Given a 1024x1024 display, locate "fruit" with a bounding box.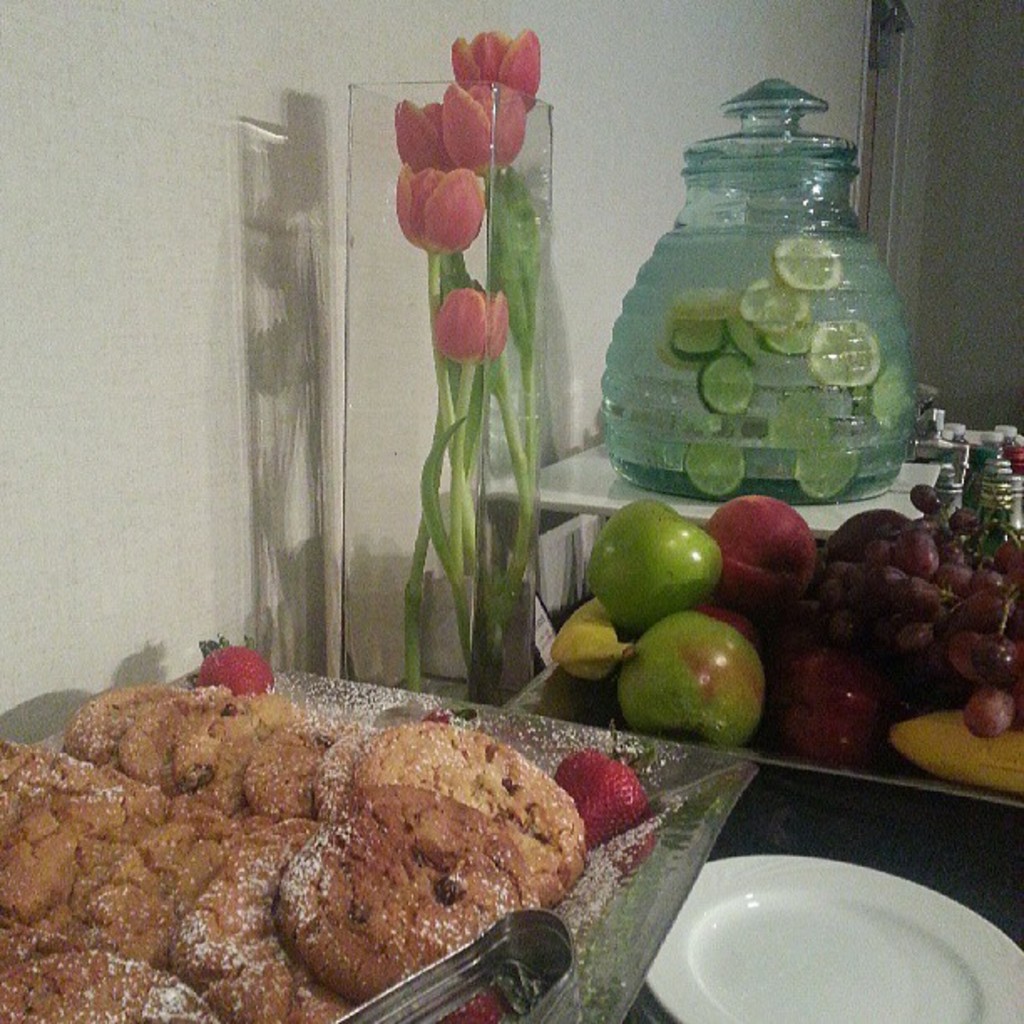
Located: Rect(708, 487, 823, 627).
